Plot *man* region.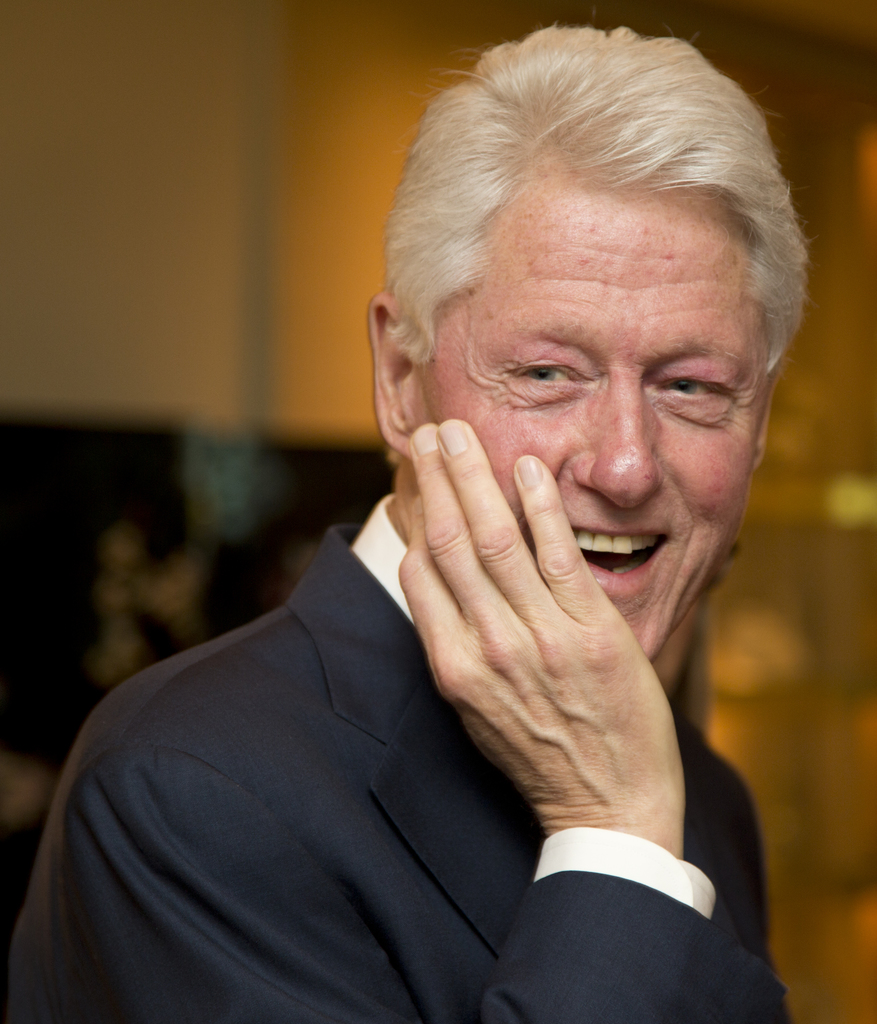
Plotted at crop(67, 49, 874, 1023).
